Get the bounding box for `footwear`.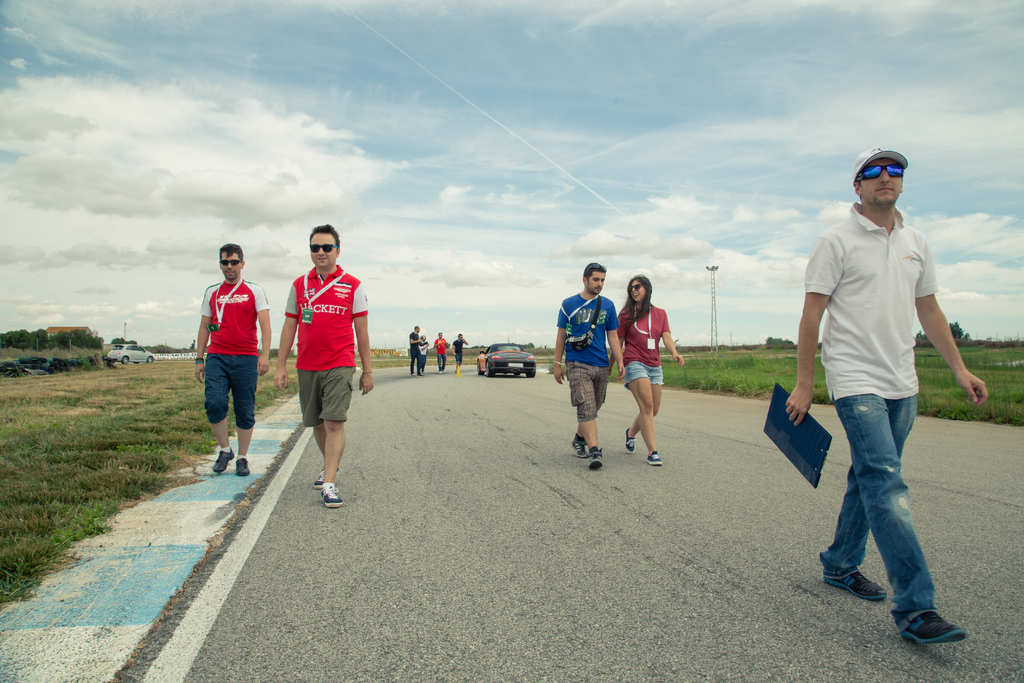
(left=893, top=609, right=972, bottom=648).
